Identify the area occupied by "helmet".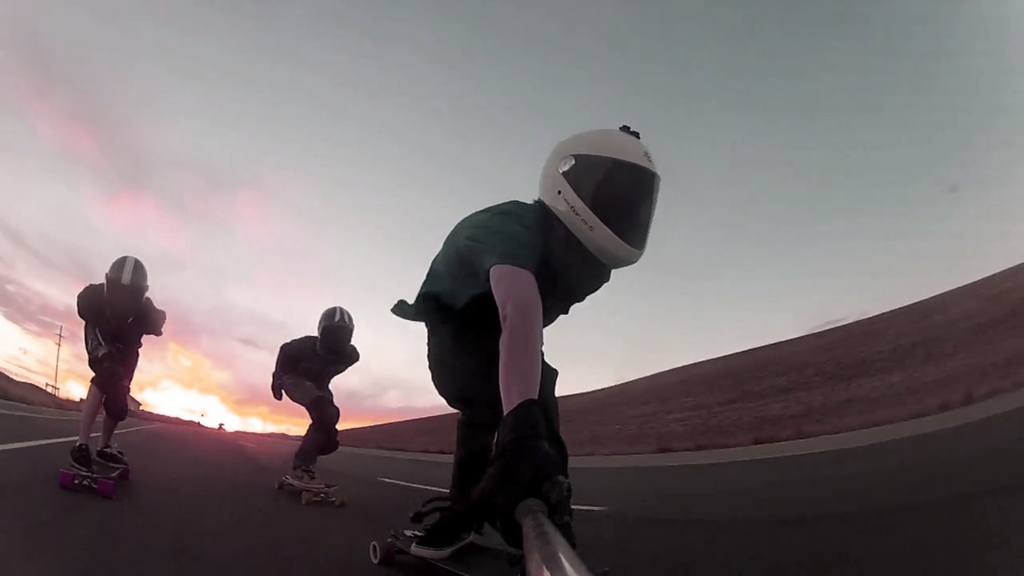
Area: left=319, top=304, right=356, bottom=362.
